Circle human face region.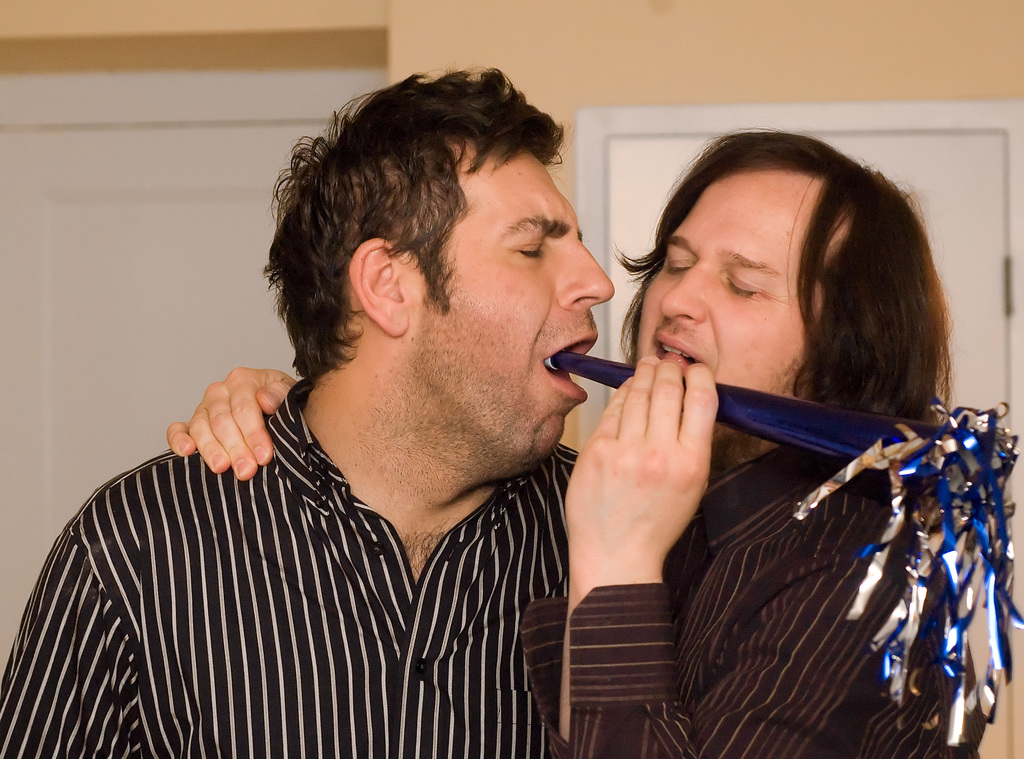
Region: 403,134,614,482.
